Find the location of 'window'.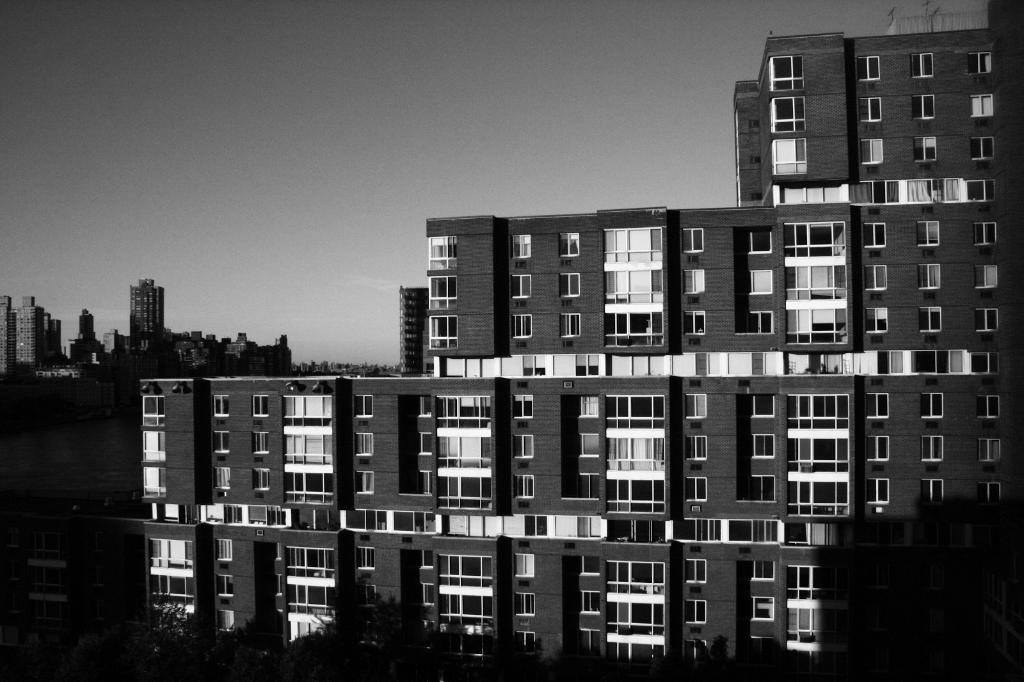
Location: x1=426 y1=231 x2=460 y2=270.
